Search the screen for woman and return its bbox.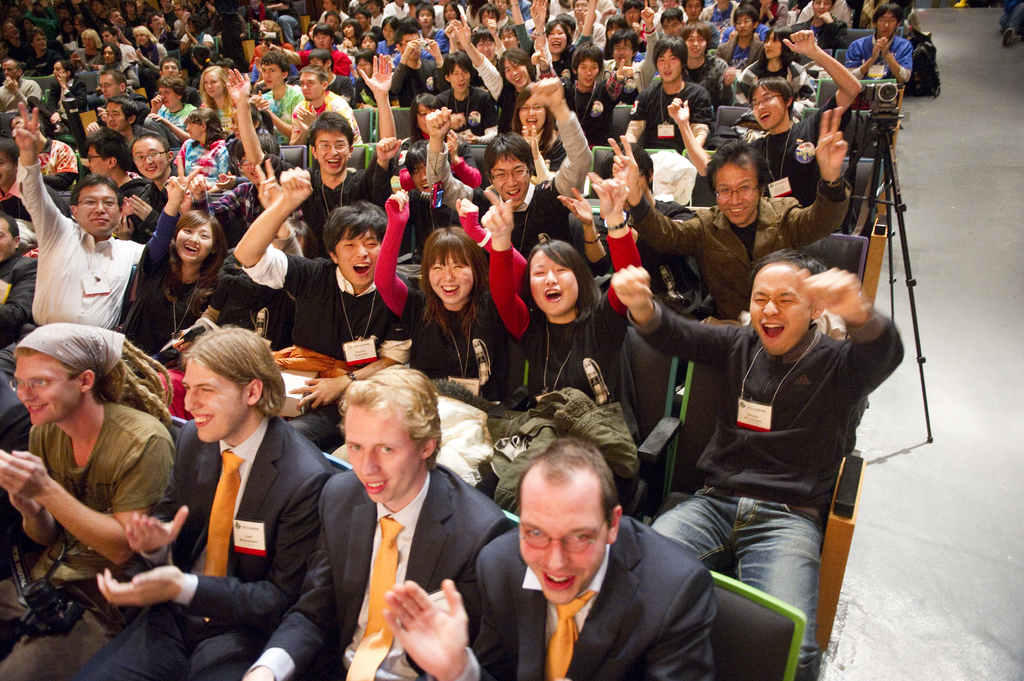
Found: detection(115, 171, 245, 363).
